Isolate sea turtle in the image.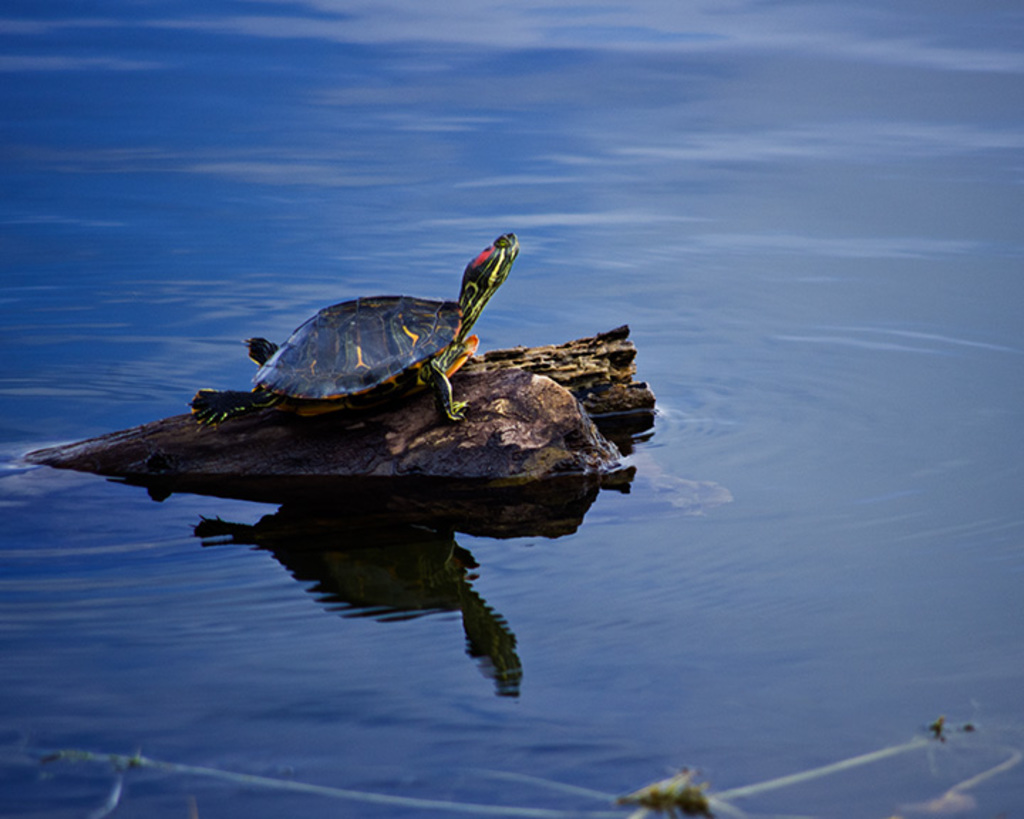
Isolated region: locate(188, 232, 518, 432).
